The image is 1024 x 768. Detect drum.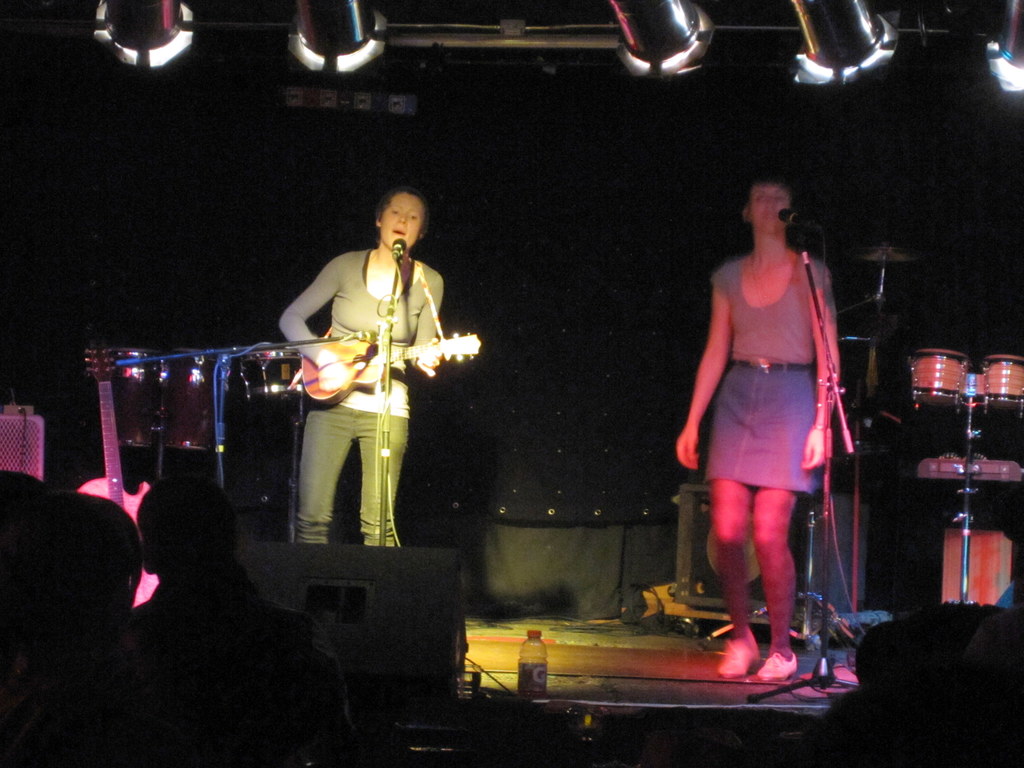
Detection: detection(111, 348, 166, 450).
